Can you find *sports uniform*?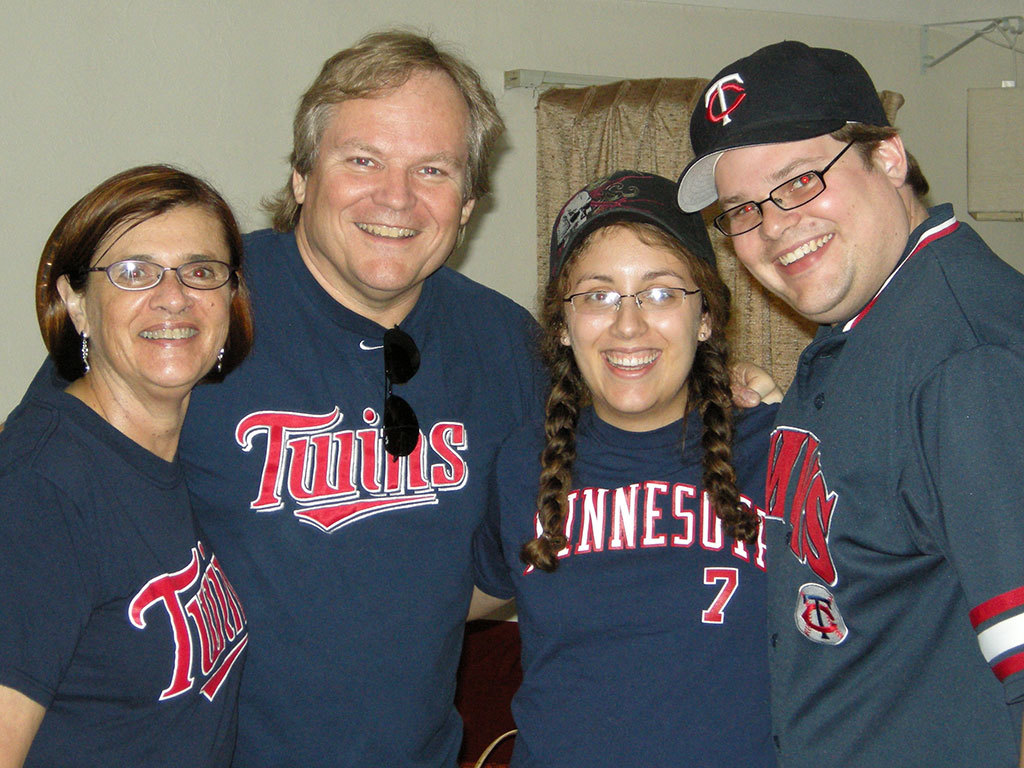
Yes, bounding box: detection(28, 228, 782, 767).
